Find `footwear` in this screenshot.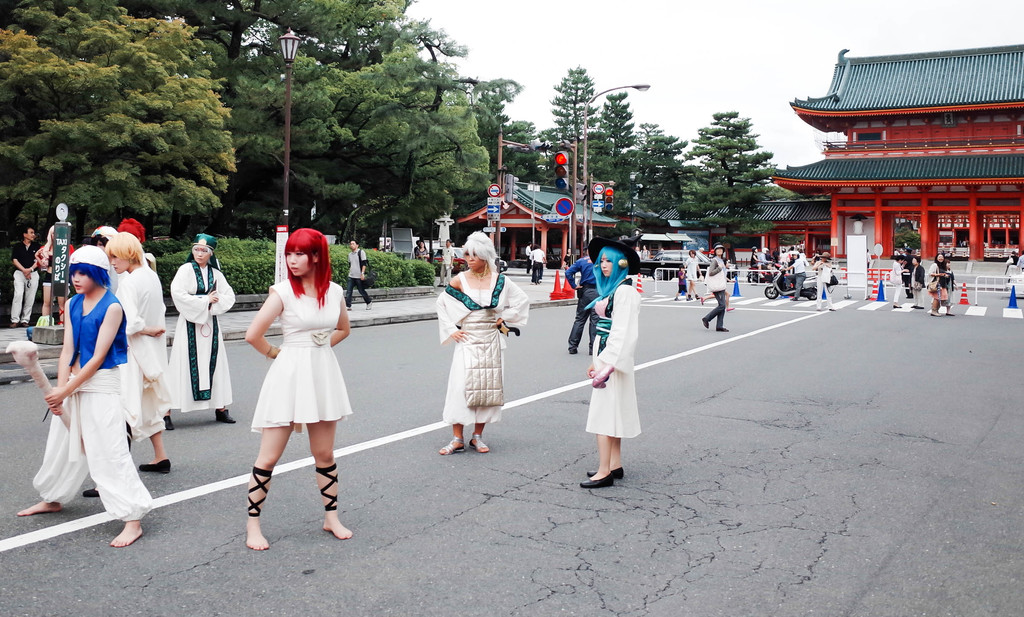
The bounding box for `footwear` is [left=161, top=414, right=179, bottom=434].
